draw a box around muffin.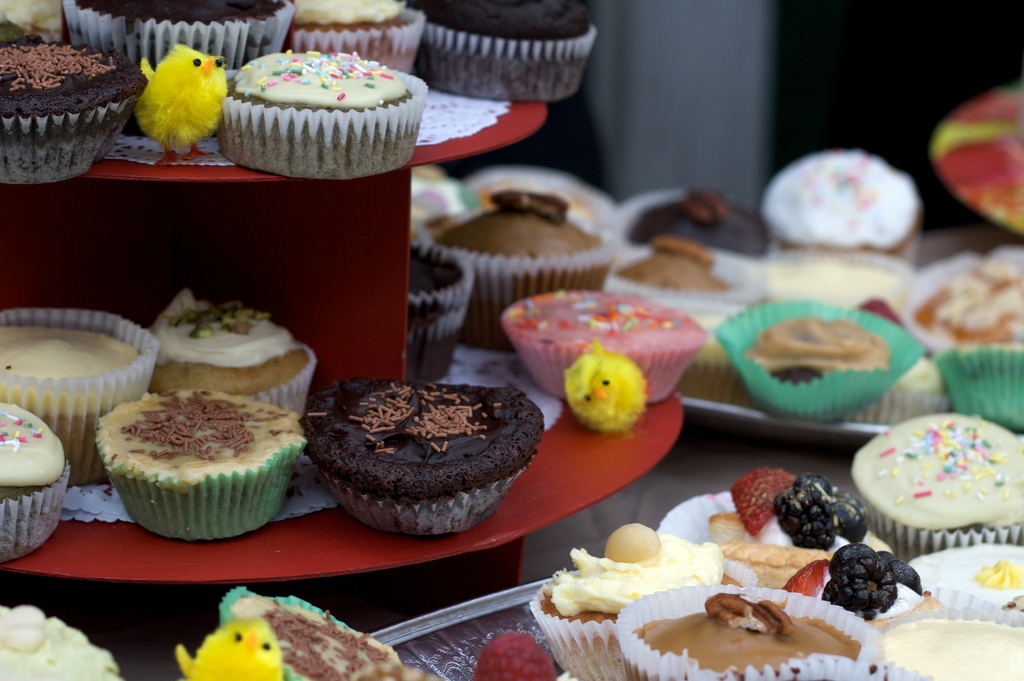
{"left": 0, "top": 604, "right": 119, "bottom": 680}.
